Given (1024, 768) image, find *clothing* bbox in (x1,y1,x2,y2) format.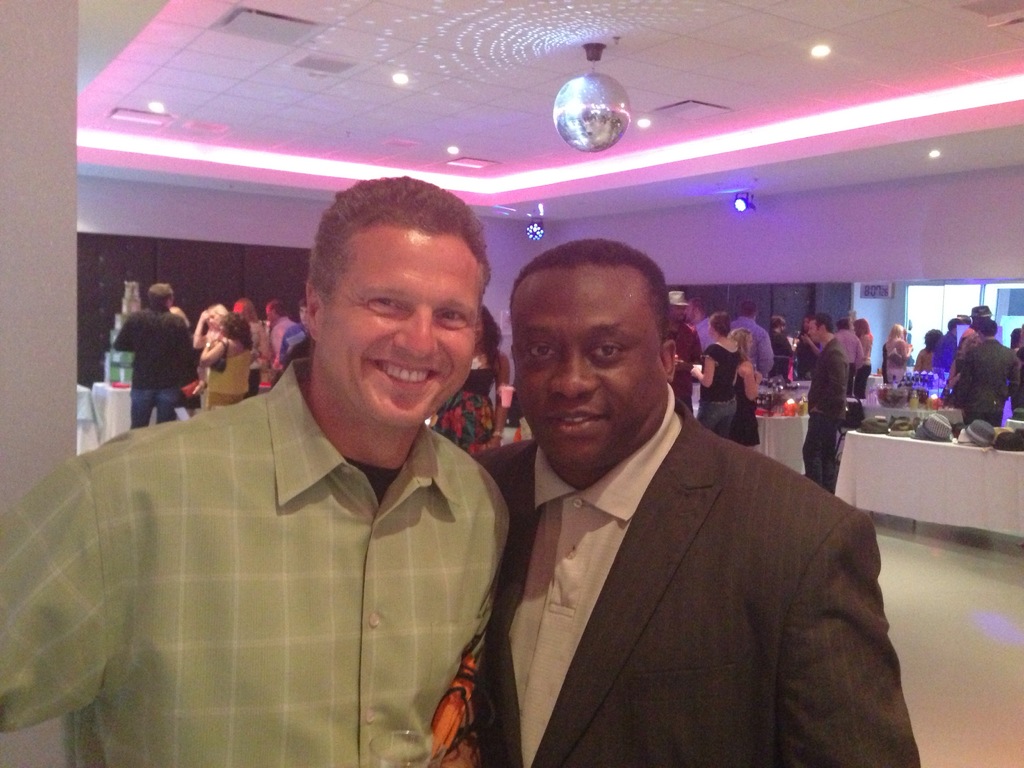
(470,386,924,767).
